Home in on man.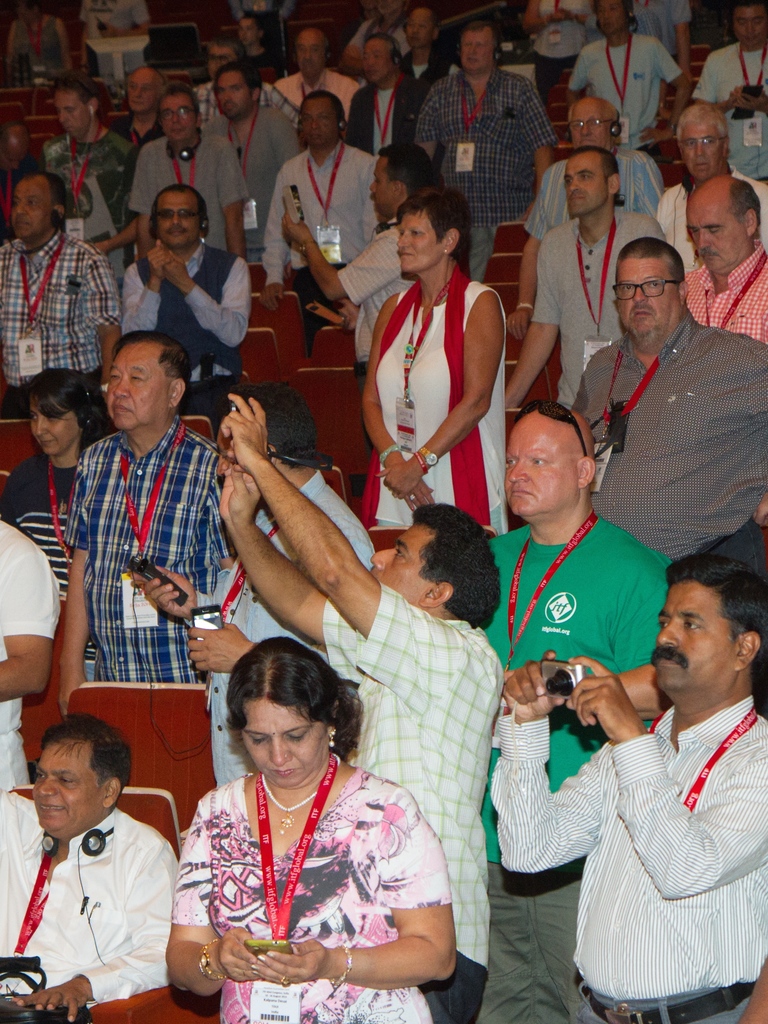
Homed in at 254,90,383,350.
